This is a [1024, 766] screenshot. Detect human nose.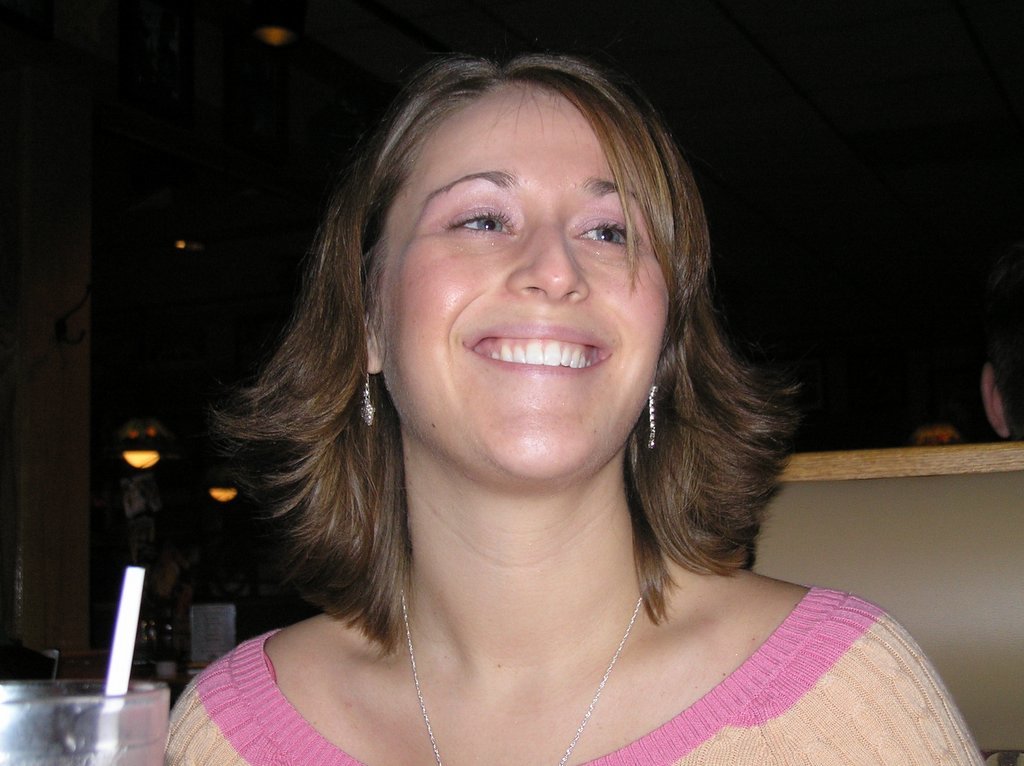
(left=505, top=220, right=591, bottom=309).
